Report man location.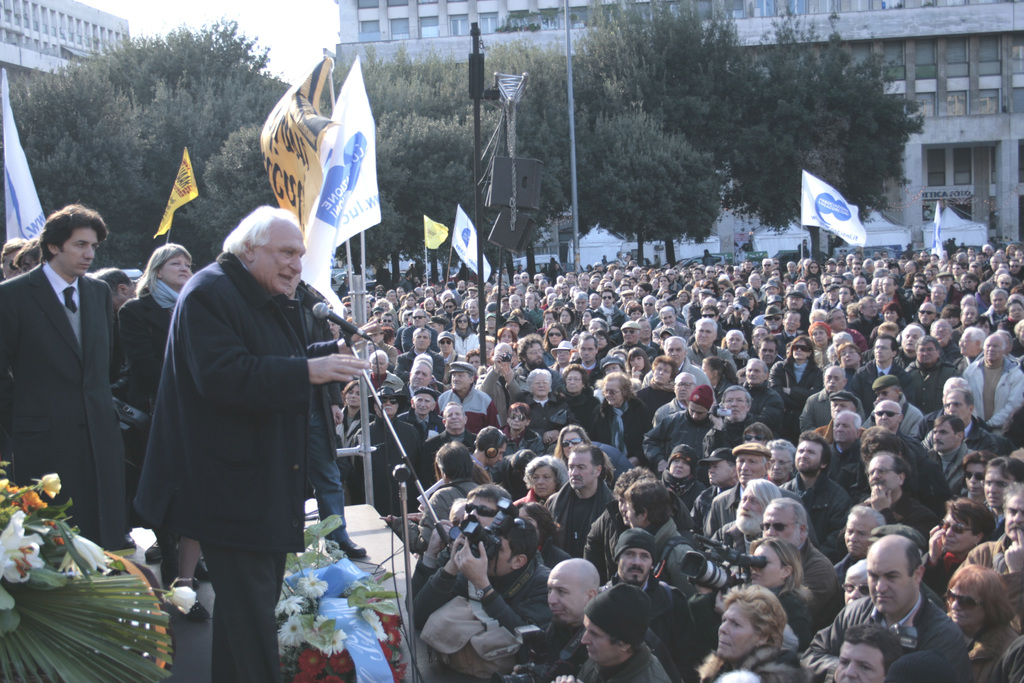
Report: <bbox>869, 374, 925, 439</bbox>.
